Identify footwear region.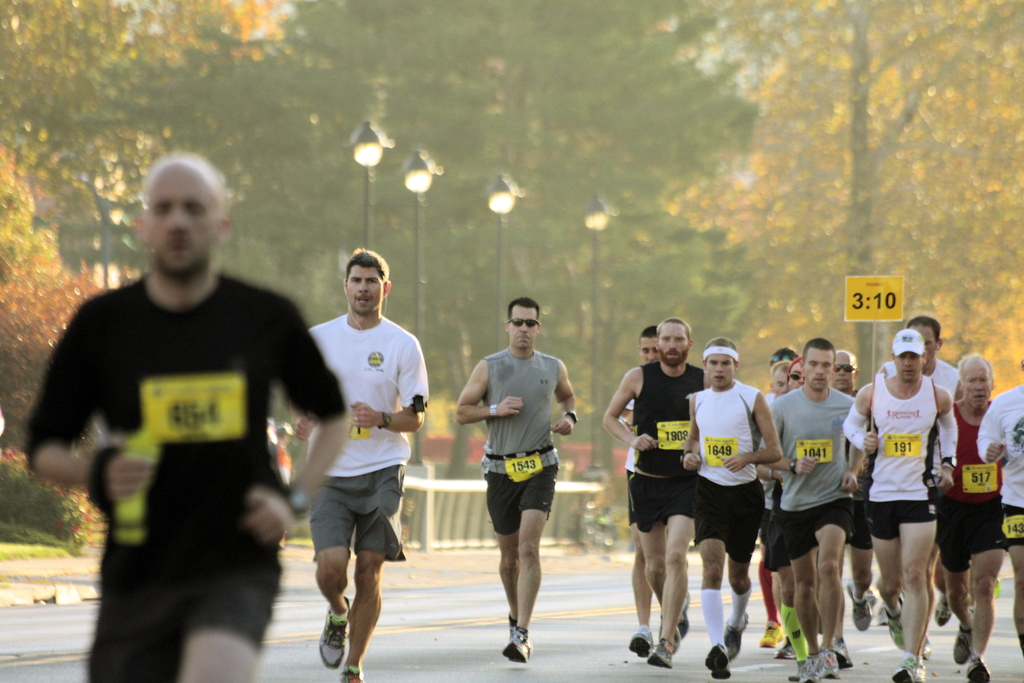
Region: 953/607/974/664.
